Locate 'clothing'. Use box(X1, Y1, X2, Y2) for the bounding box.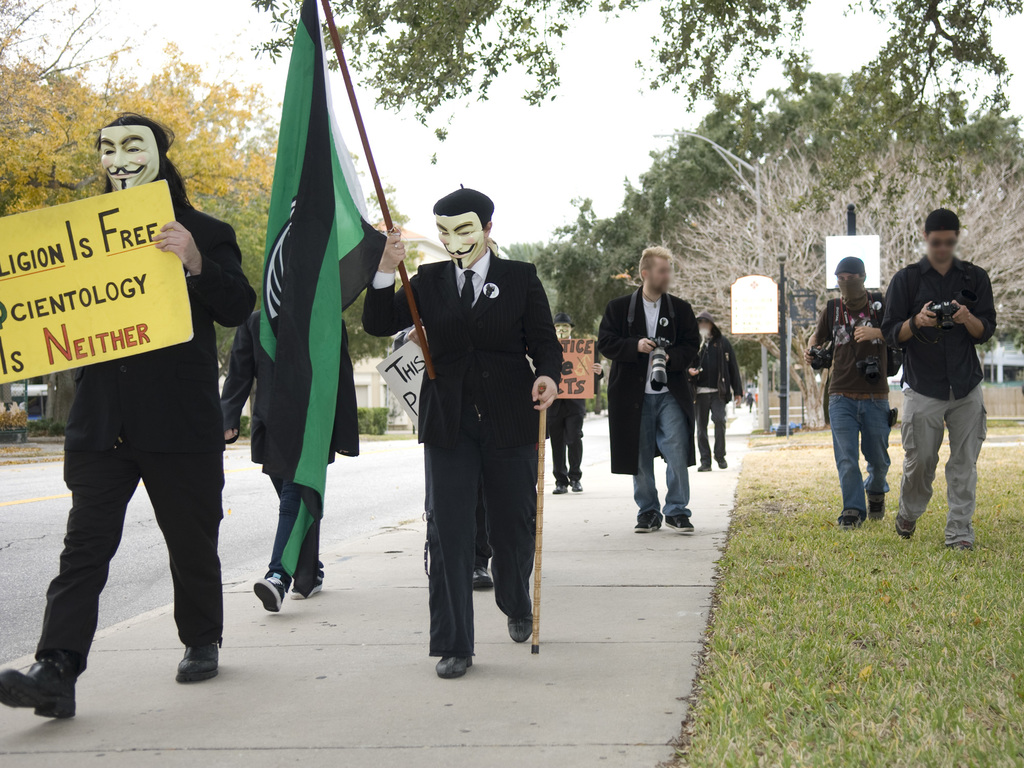
box(33, 122, 230, 621).
